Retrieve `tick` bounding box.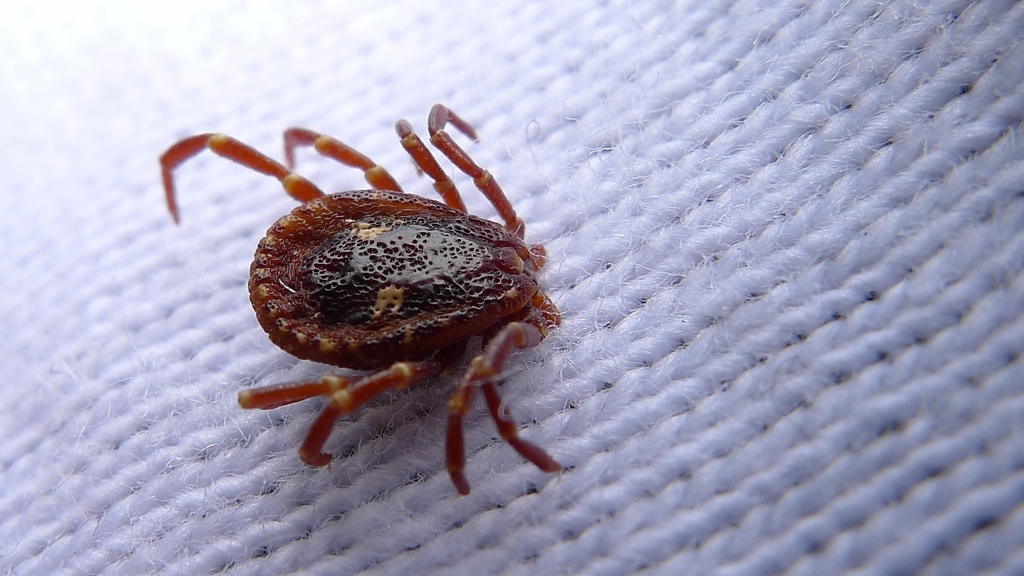
Bounding box: [left=154, top=108, right=566, bottom=493].
